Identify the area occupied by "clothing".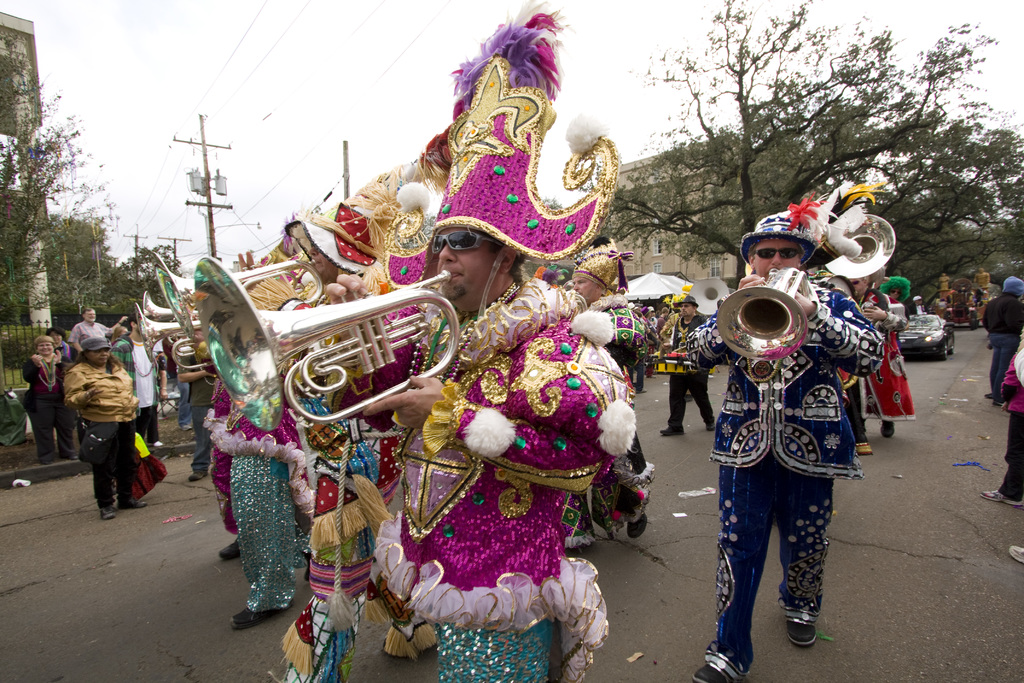
Area: bbox=(61, 343, 70, 355).
